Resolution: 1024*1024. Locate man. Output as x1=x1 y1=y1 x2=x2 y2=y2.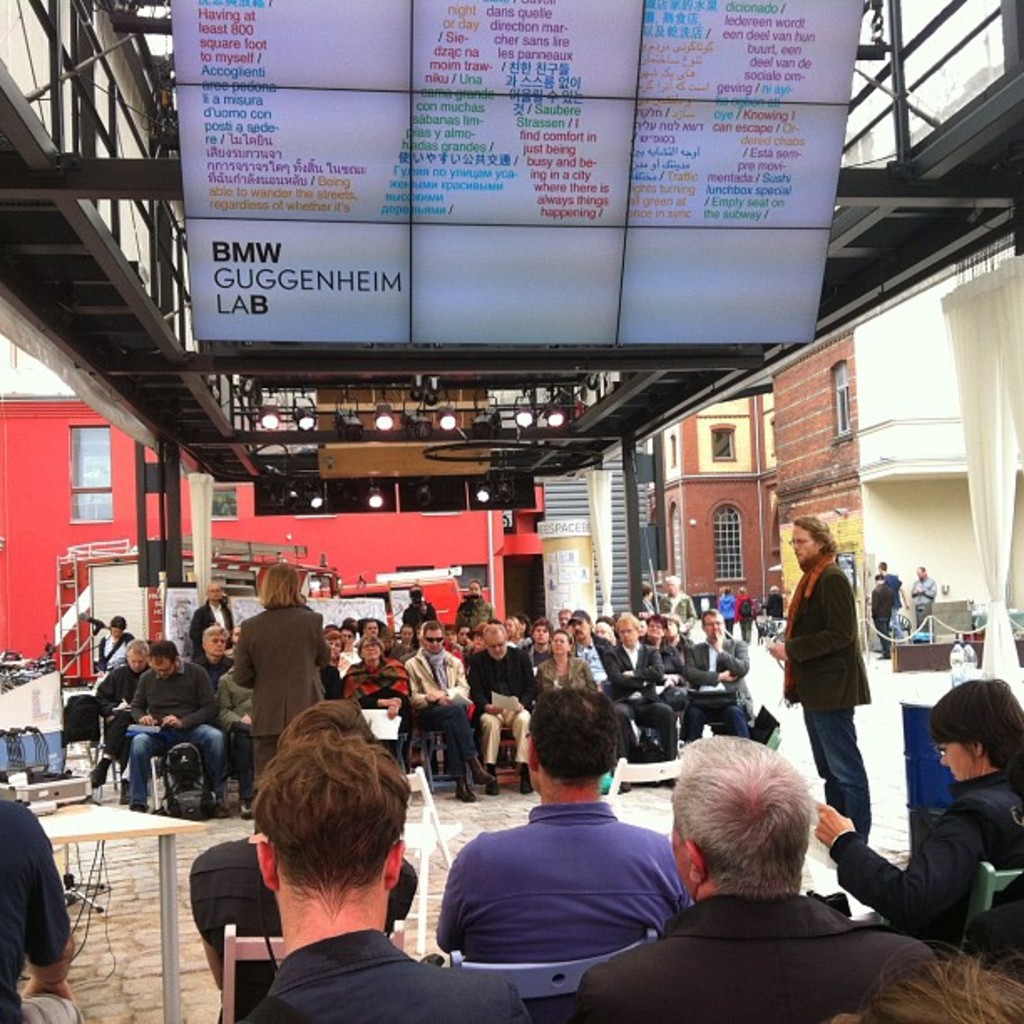
x1=658 y1=574 x2=698 y2=631.
